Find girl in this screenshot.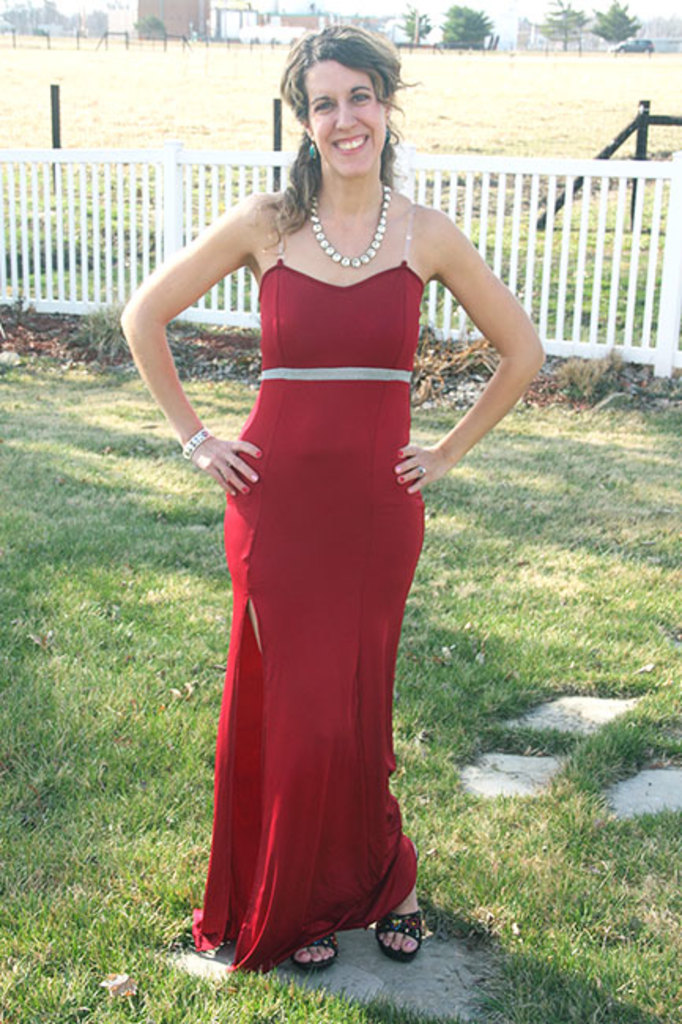
The bounding box for girl is (117,33,539,958).
